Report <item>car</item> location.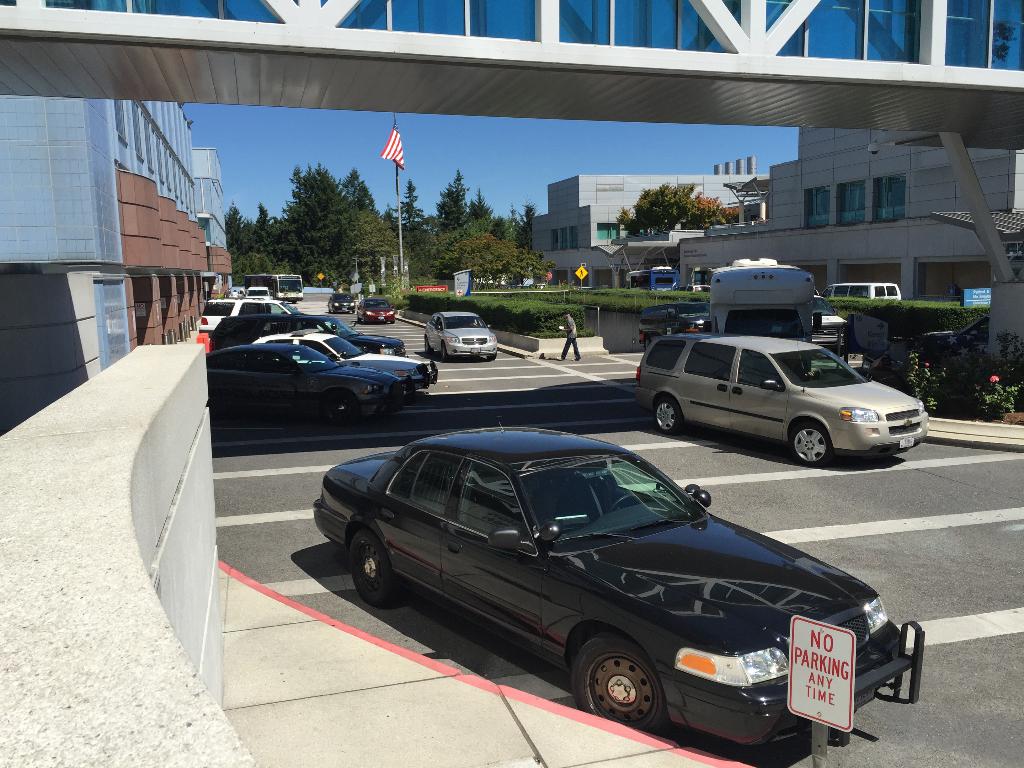
Report: 803, 283, 845, 352.
